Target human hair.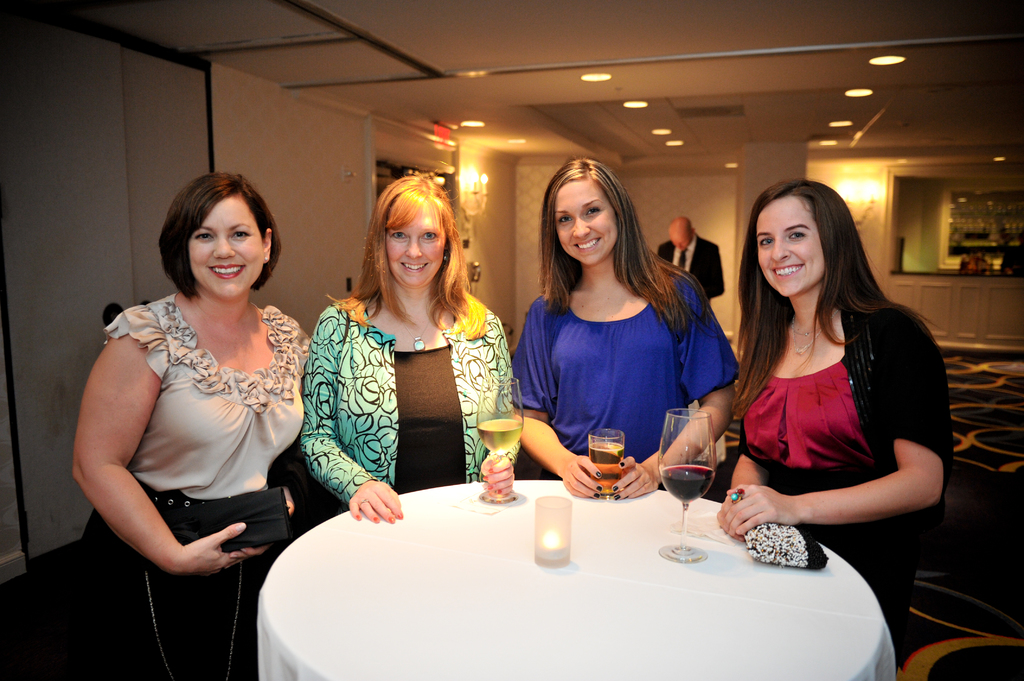
Target region: box=[536, 155, 715, 344].
